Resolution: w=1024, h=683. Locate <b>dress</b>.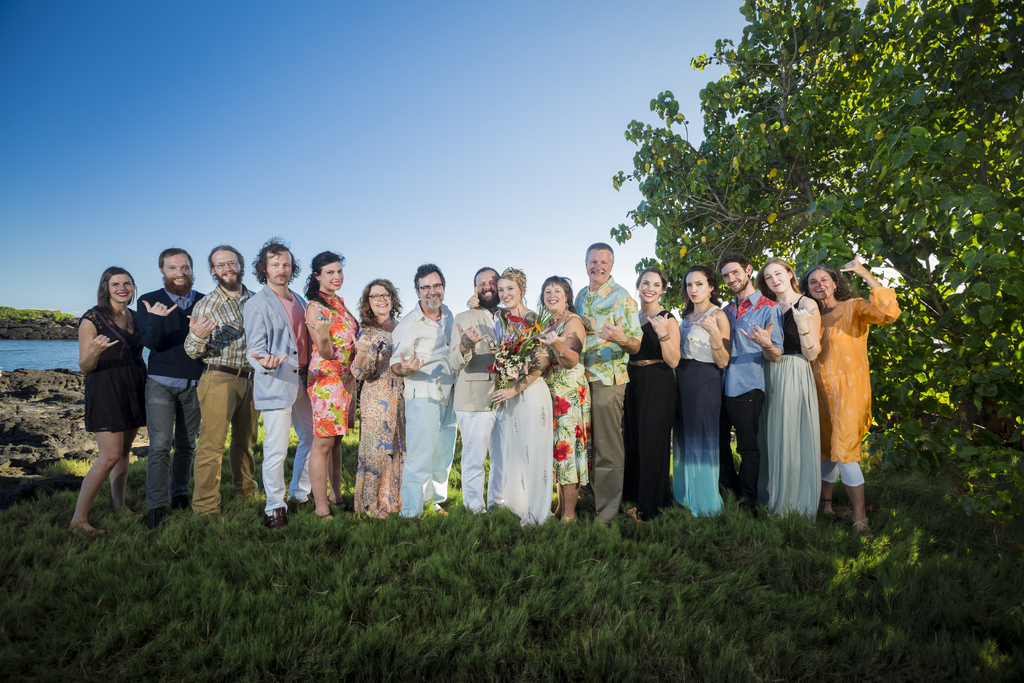
[546, 315, 598, 486].
